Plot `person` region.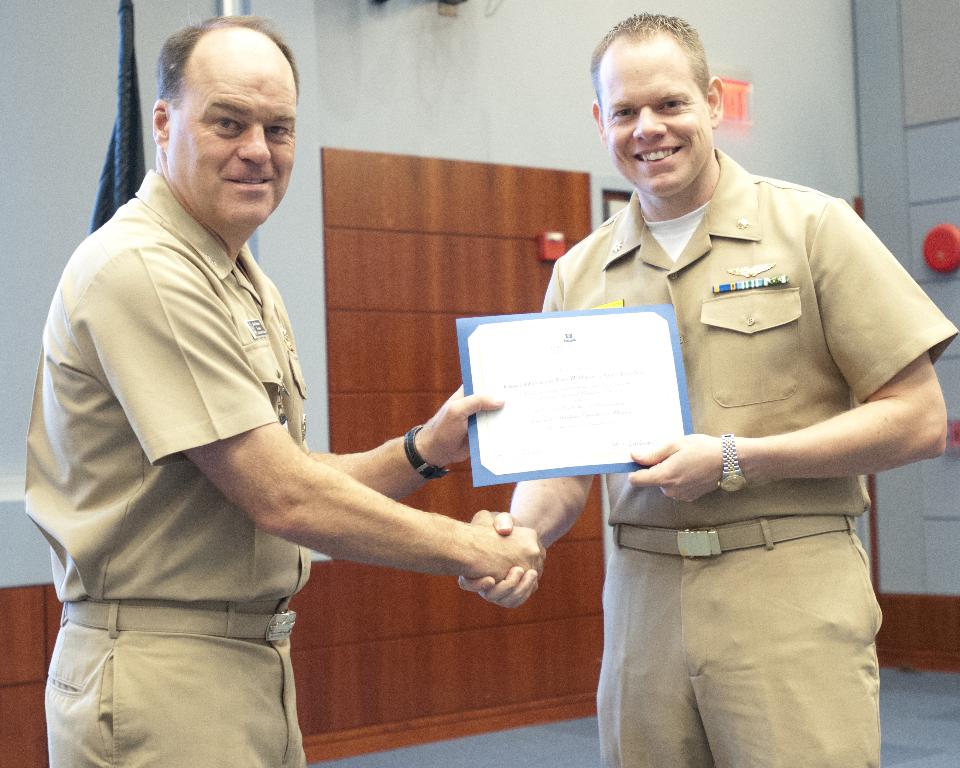
Plotted at <region>461, 14, 959, 767</region>.
